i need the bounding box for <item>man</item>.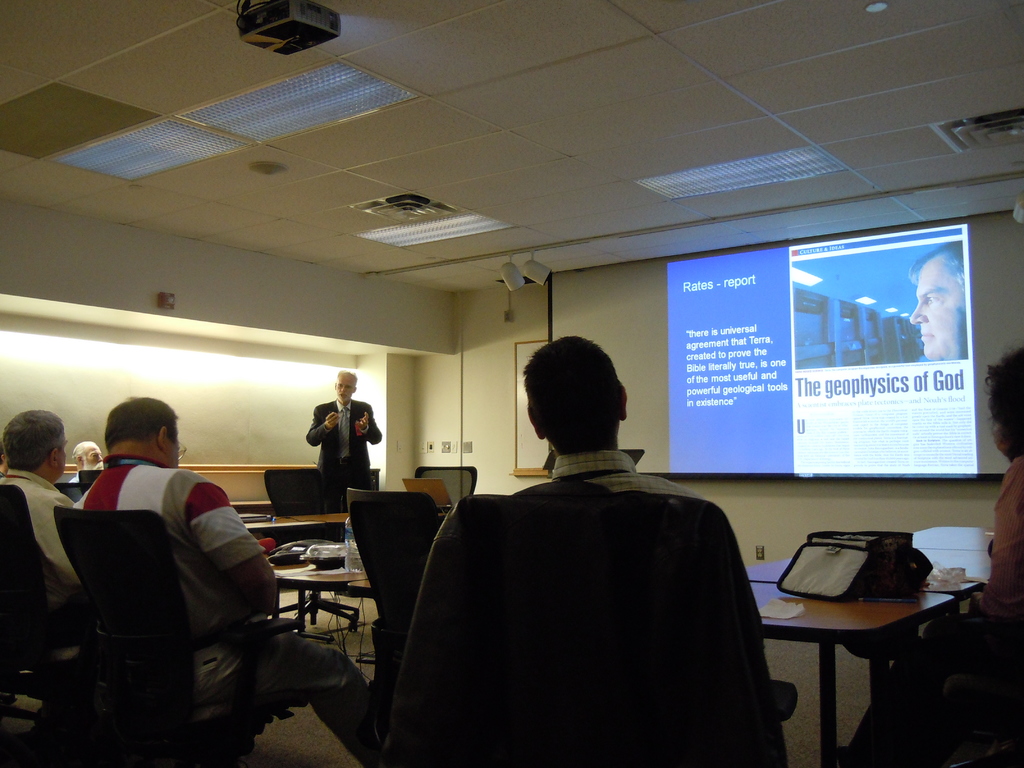
Here it is: x1=80 y1=397 x2=393 y2=767.
